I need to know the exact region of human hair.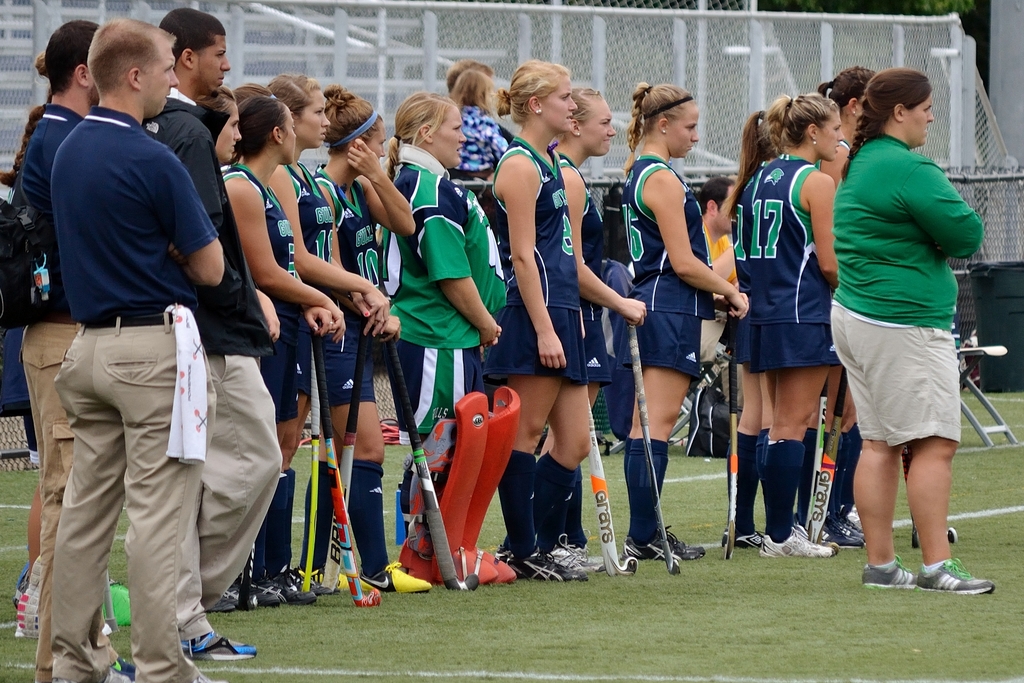
Region: (left=159, top=5, right=224, bottom=63).
